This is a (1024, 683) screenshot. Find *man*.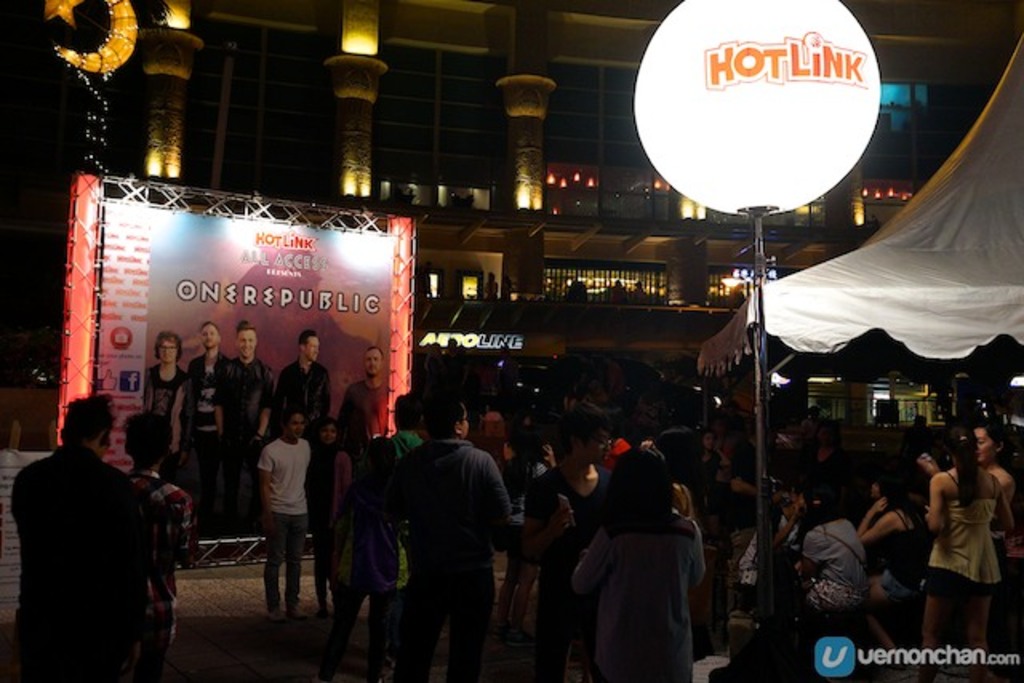
Bounding box: box=[323, 344, 398, 441].
